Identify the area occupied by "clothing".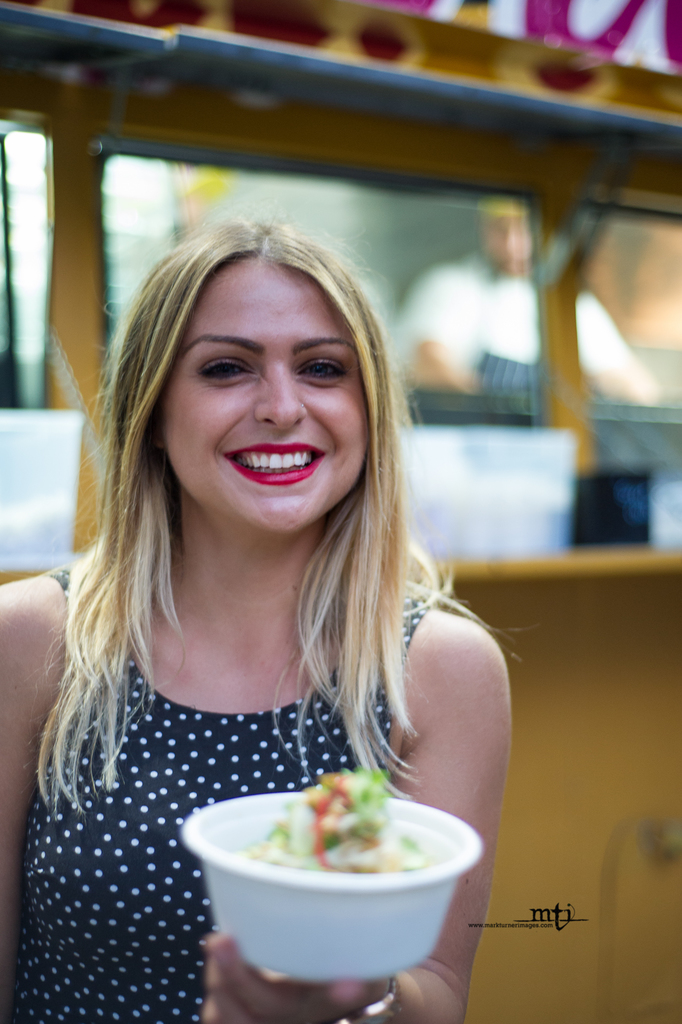
Area: bbox=(386, 243, 626, 409).
